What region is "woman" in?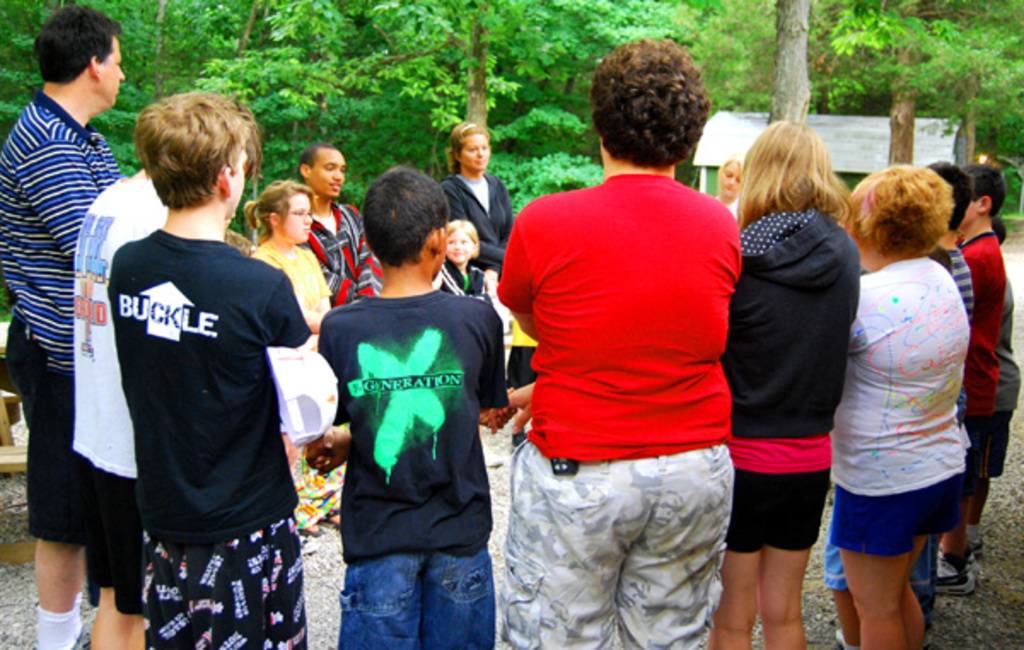
<bbox>836, 159, 973, 648</bbox>.
